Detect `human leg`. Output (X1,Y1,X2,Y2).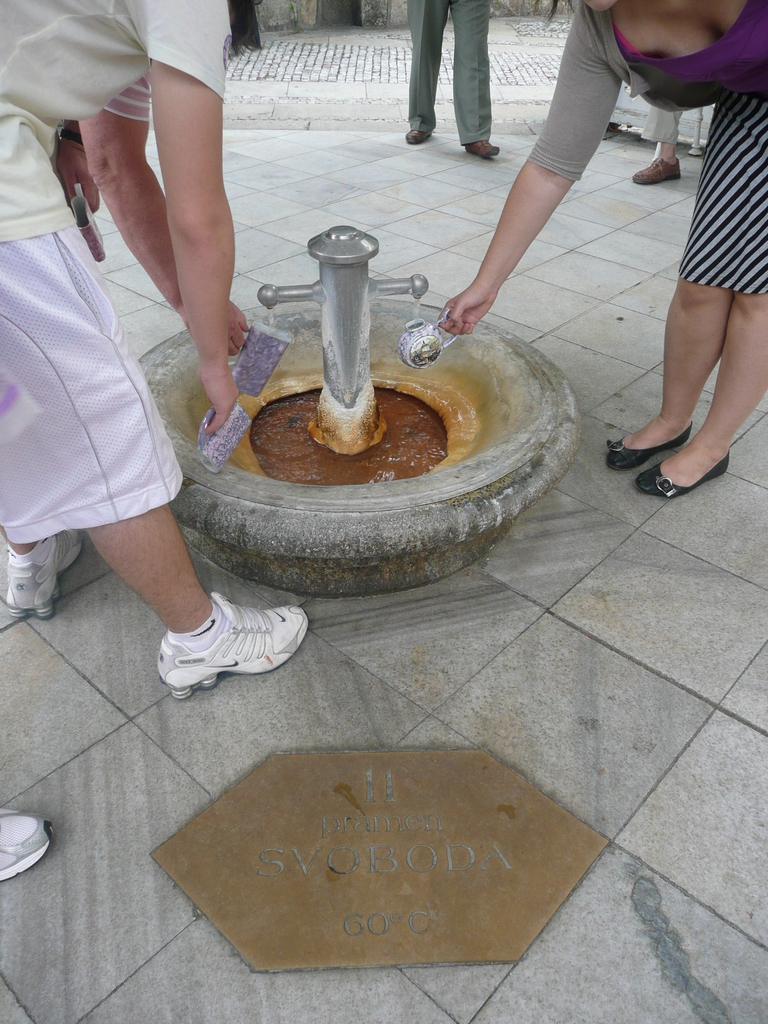
(85,510,305,705).
